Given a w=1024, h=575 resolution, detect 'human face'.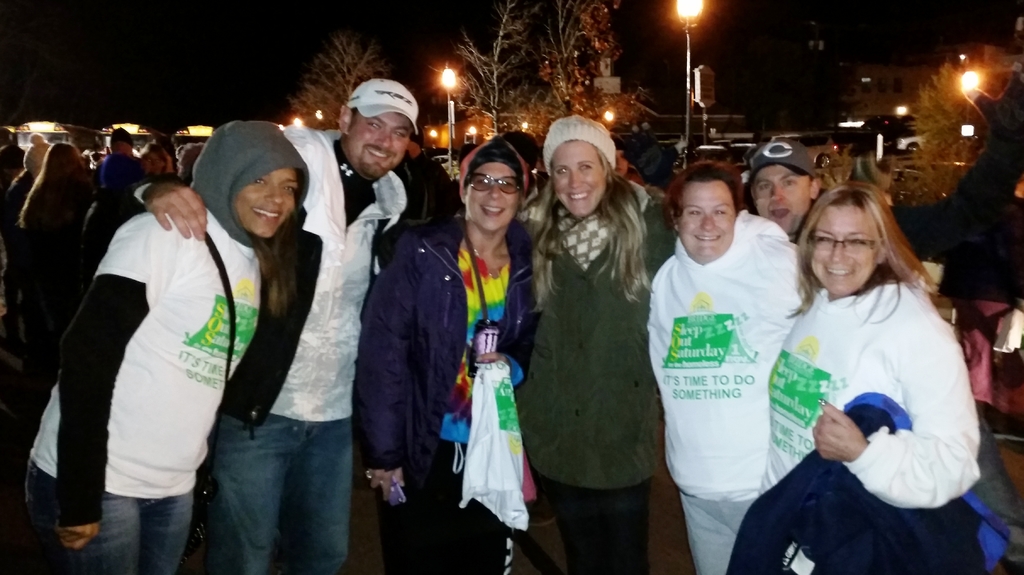
(left=810, top=201, right=879, bottom=296).
